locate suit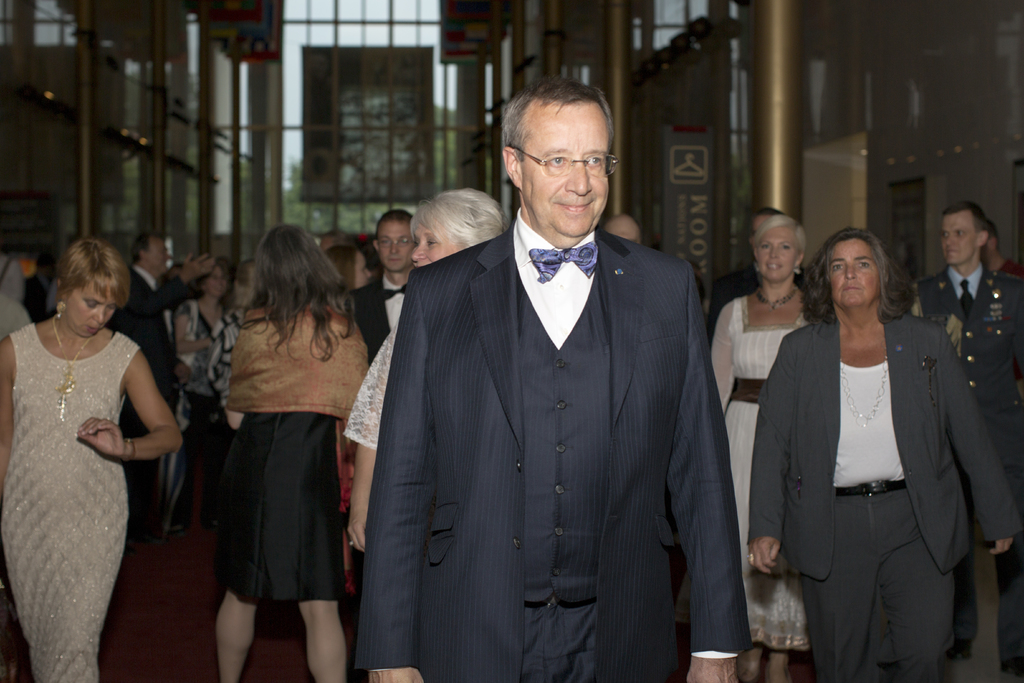
<region>105, 268, 193, 504</region>
